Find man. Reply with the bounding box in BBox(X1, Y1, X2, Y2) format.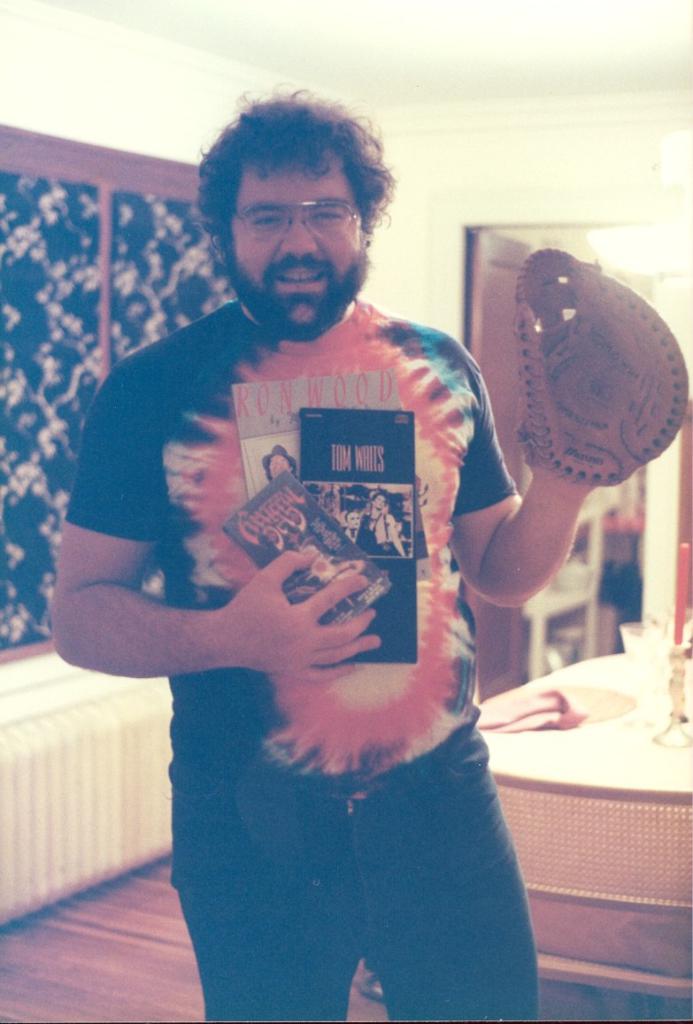
BBox(61, 112, 577, 921).
